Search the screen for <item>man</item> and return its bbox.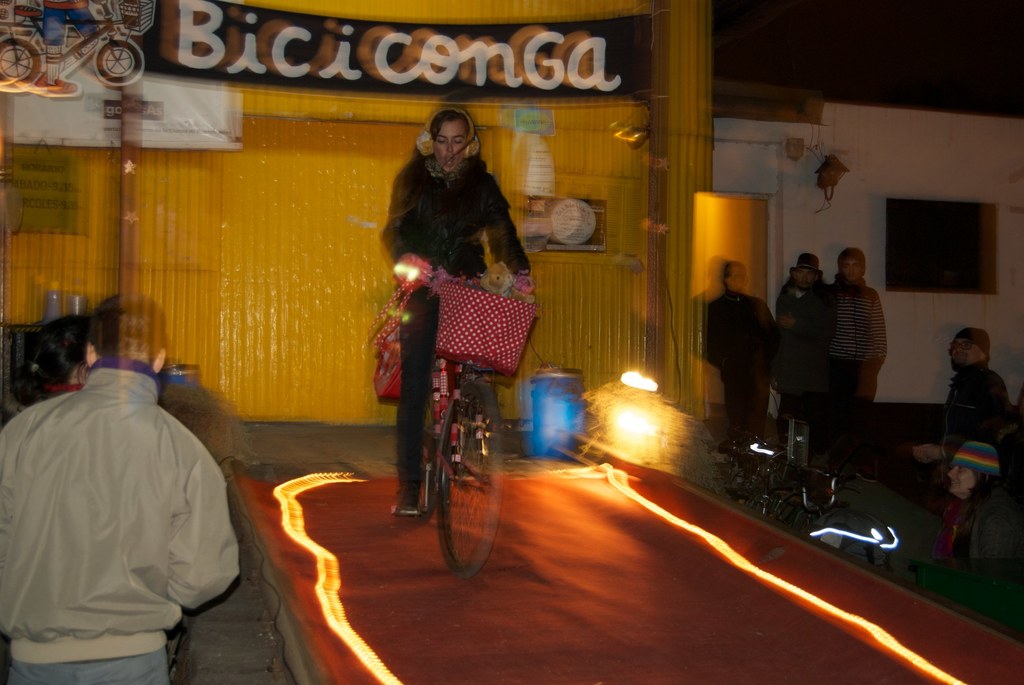
Found: {"left": 769, "top": 254, "right": 835, "bottom": 424}.
